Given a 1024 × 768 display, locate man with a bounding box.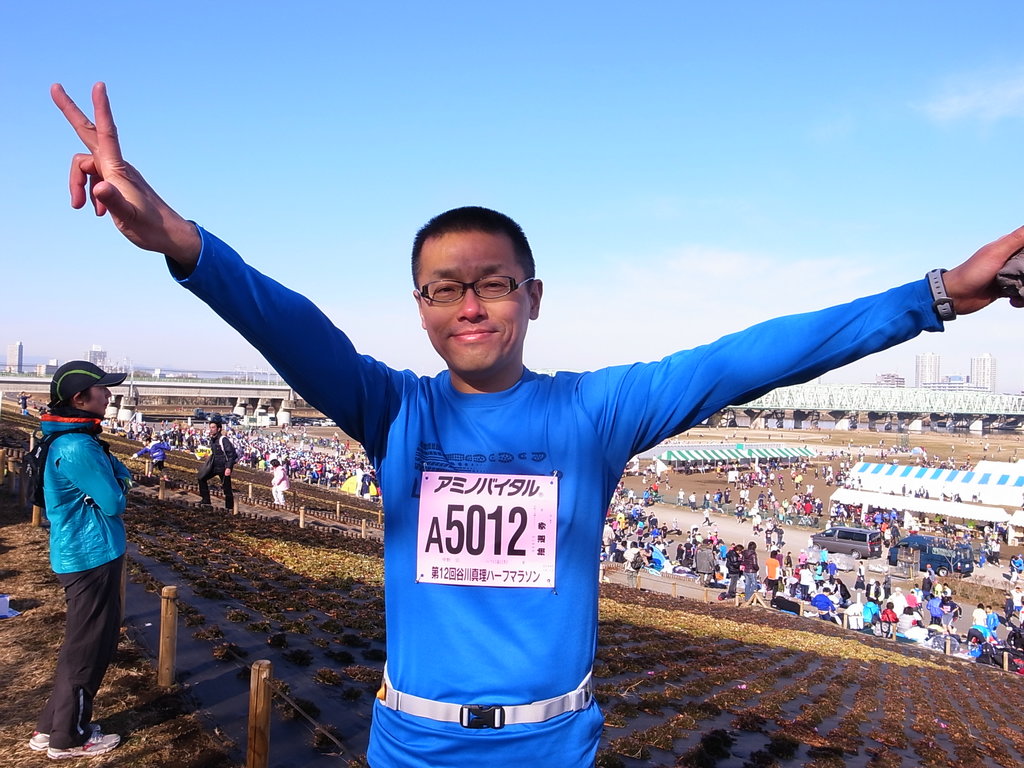
Located: bbox=[737, 490, 742, 514].
